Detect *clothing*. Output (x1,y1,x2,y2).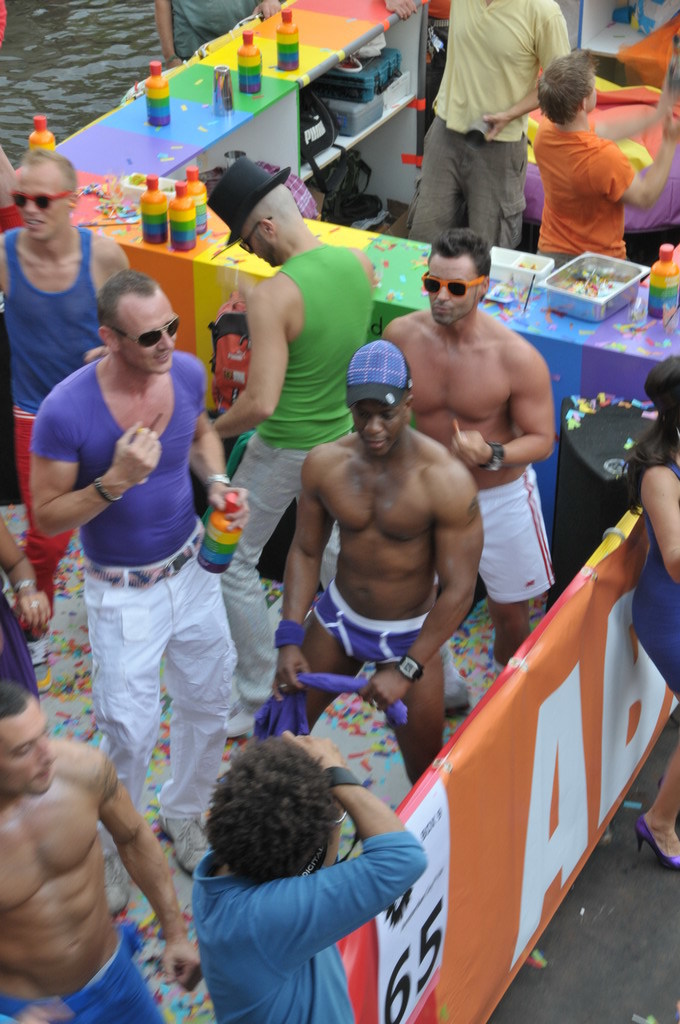
(256,674,410,731).
